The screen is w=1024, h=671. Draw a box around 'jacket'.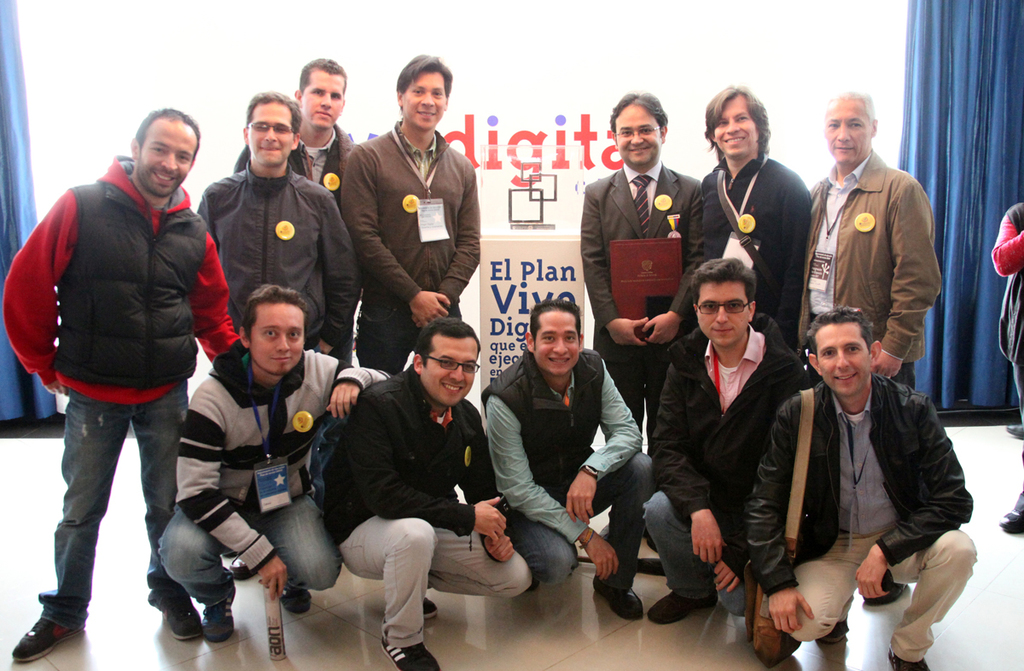
left=652, top=312, right=811, bottom=582.
